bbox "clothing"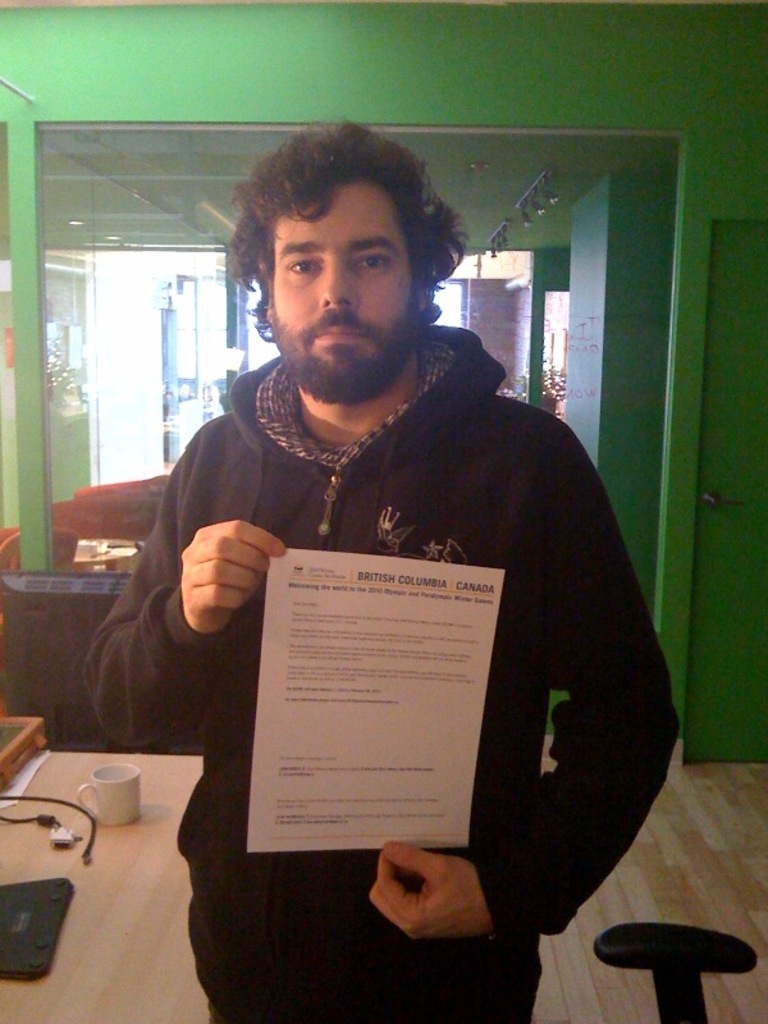
x1=133, y1=294, x2=648, y2=1023
